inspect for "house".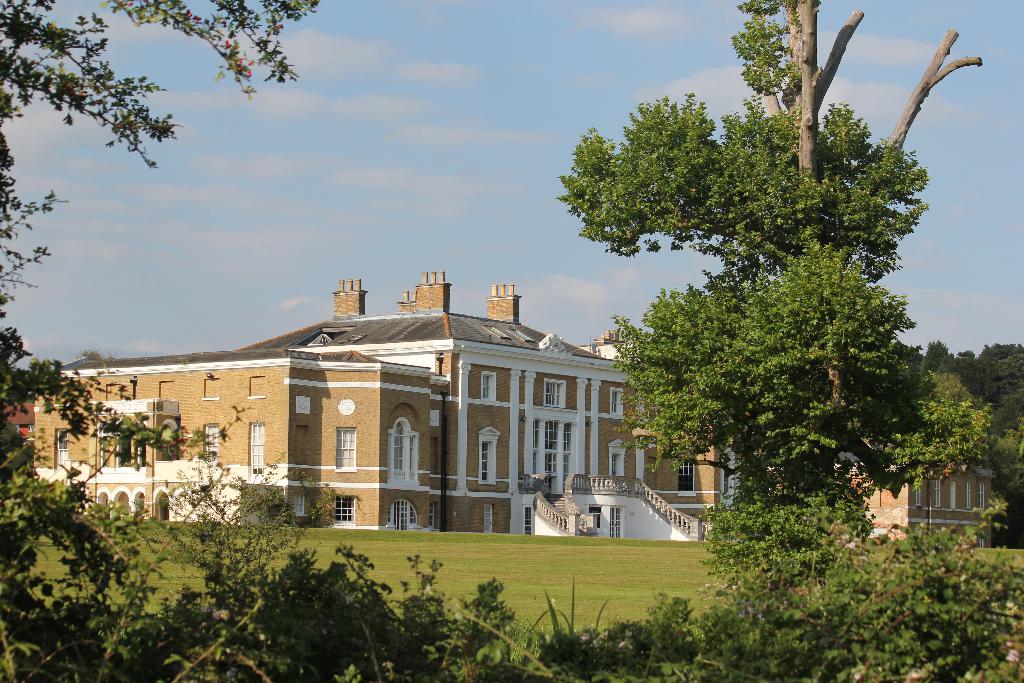
Inspection: bbox=(88, 290, 662, 553).
